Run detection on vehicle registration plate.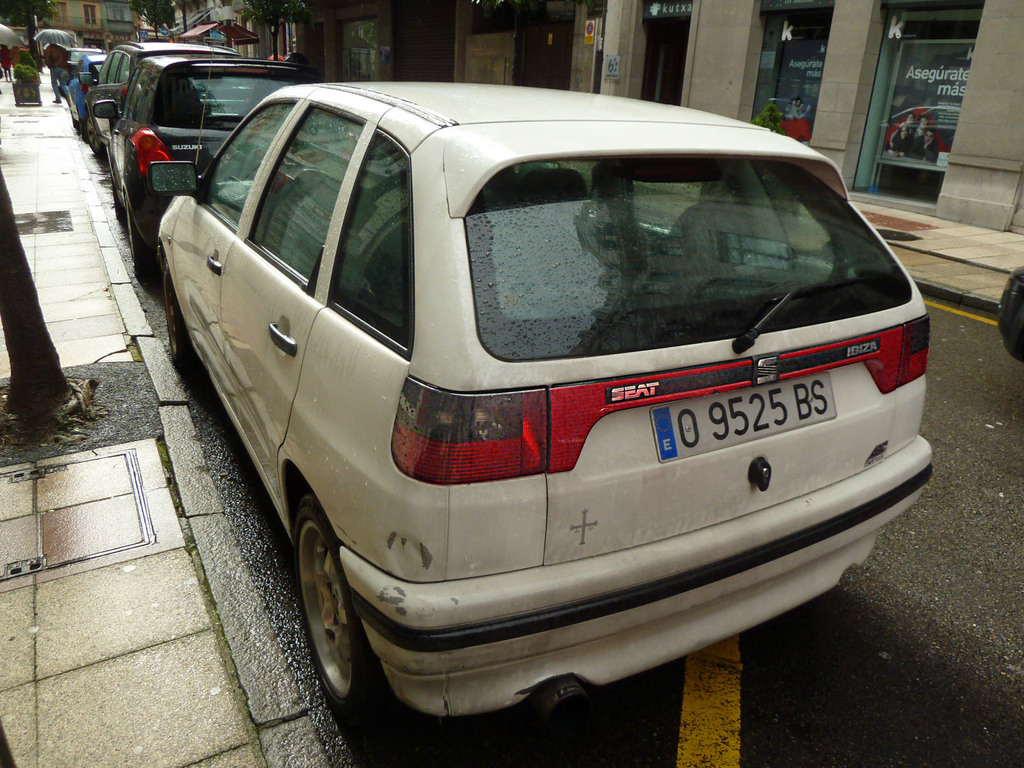
Result: 647,369,836,465.
